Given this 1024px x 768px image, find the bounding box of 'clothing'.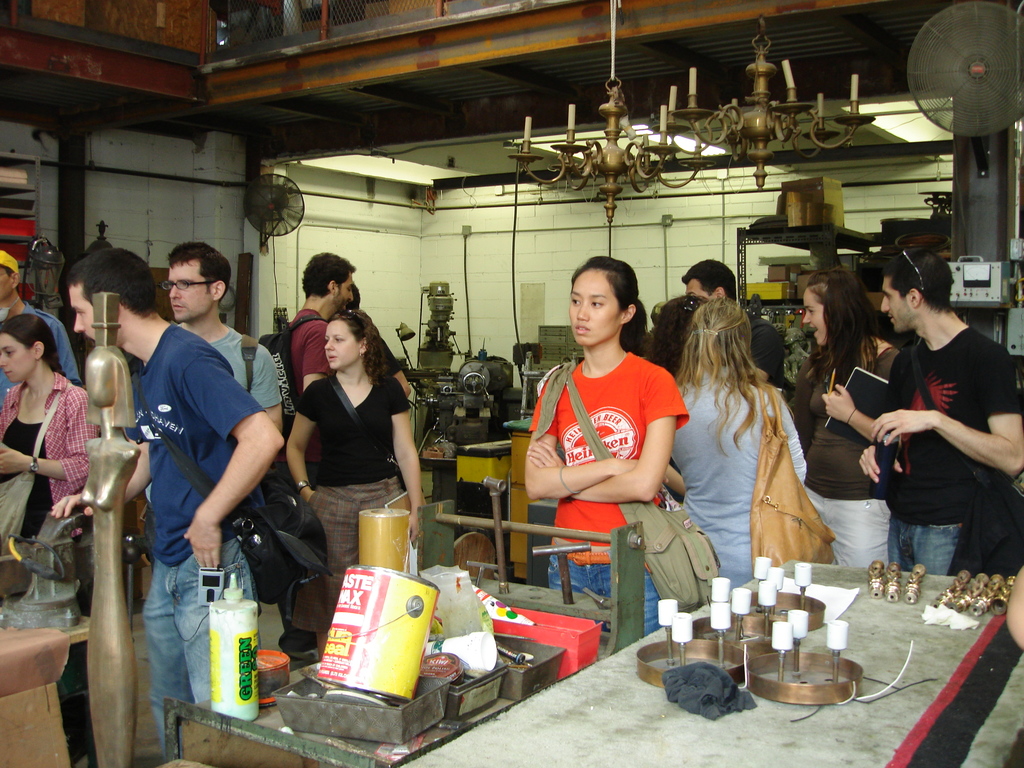
[left=868, top=294, right=1002, bottom=588].
